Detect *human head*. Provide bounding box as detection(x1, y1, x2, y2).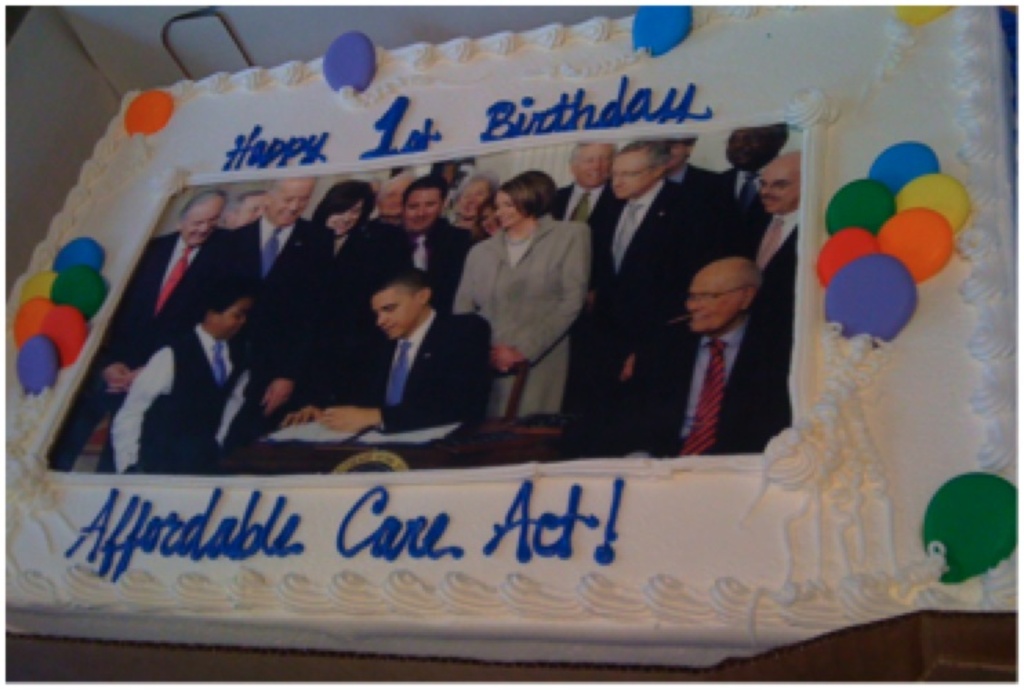
detection(402, 174, 444, 236).
